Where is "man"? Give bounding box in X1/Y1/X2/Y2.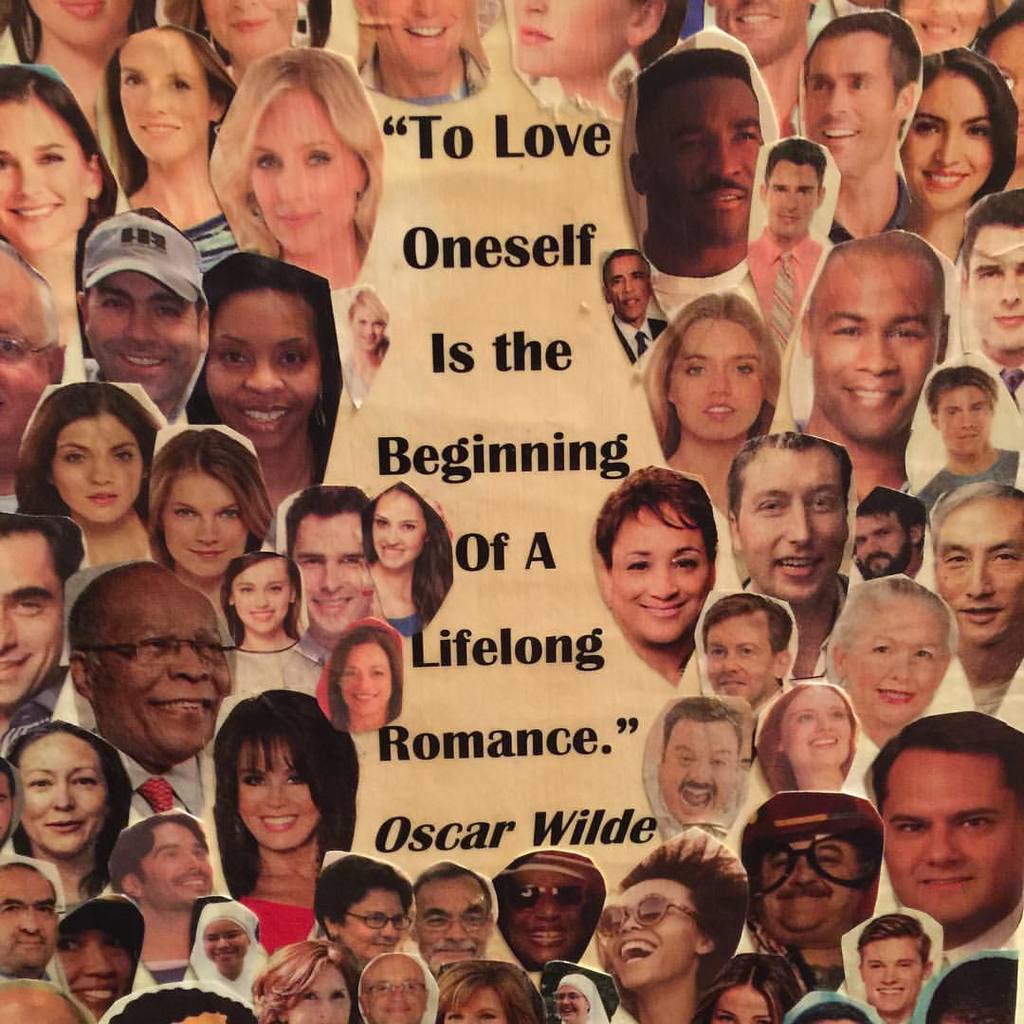
371/0/491/103.
